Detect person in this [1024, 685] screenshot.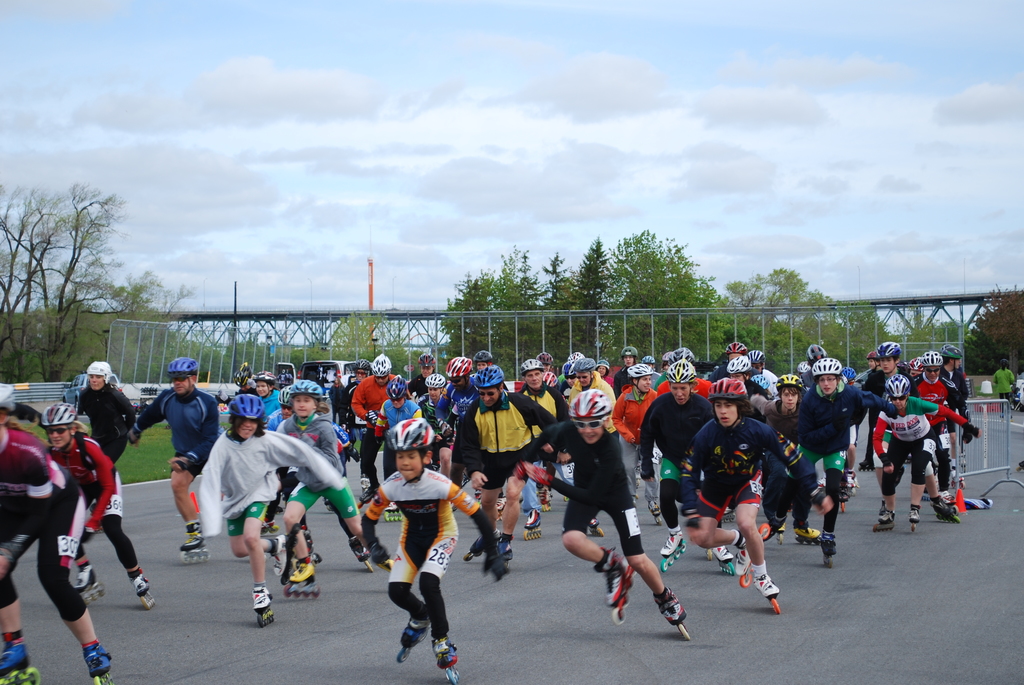
Detection: [0, 372, 118, 684].
